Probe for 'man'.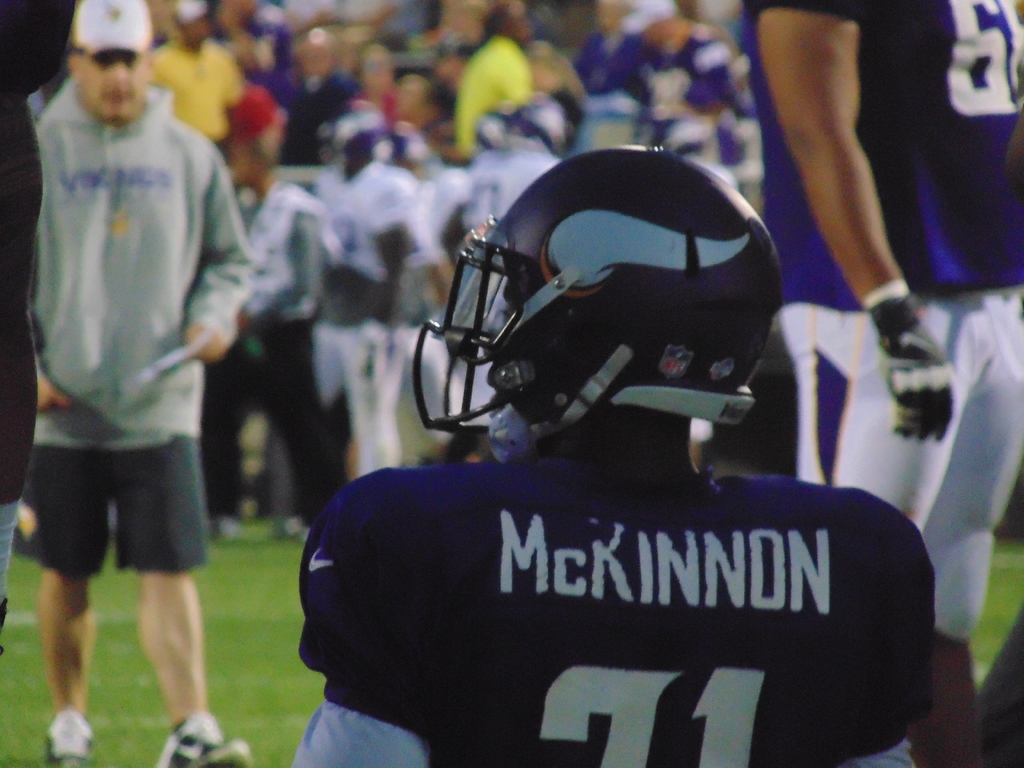
Probe result: crop(7, 14, 268, 736).
